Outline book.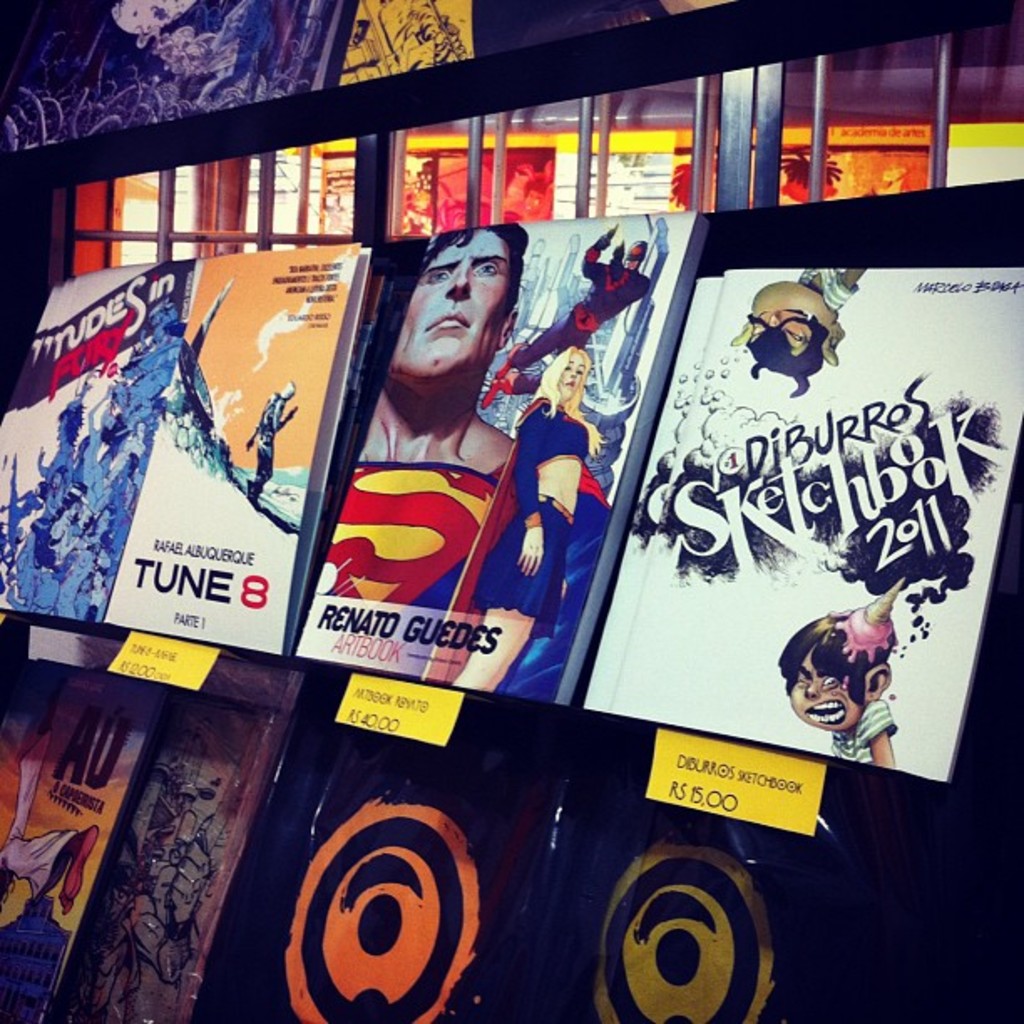
Outline: bbox(296, 223, 724, 708).
